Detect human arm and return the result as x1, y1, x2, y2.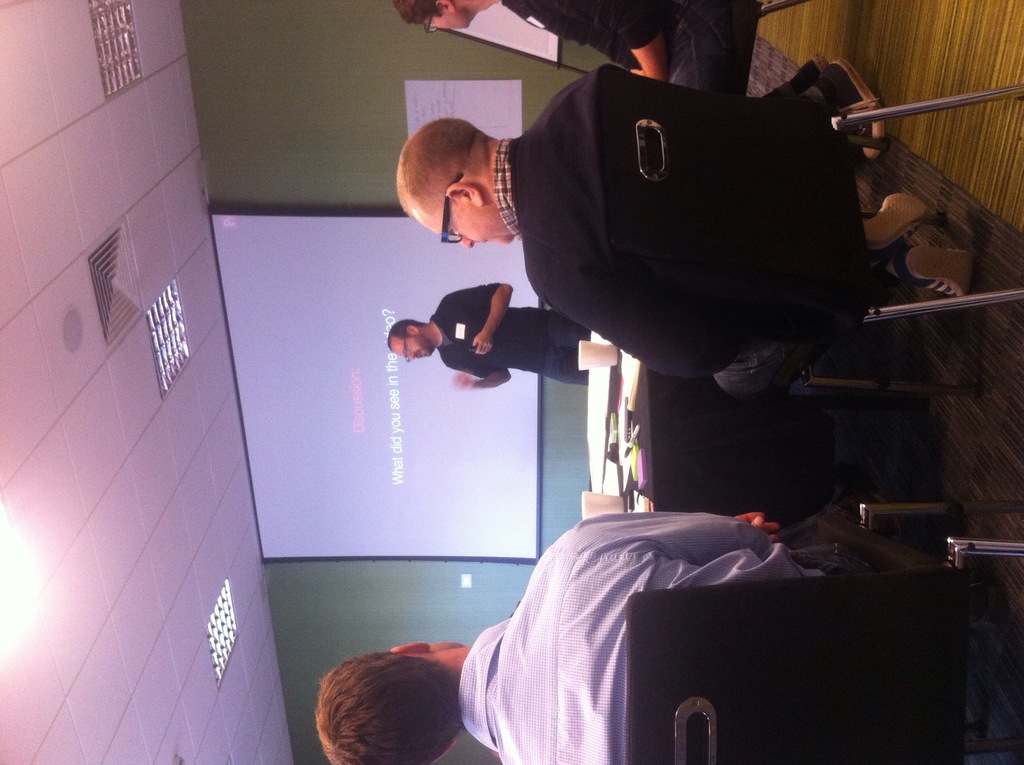
543, 504, 785, 577.
